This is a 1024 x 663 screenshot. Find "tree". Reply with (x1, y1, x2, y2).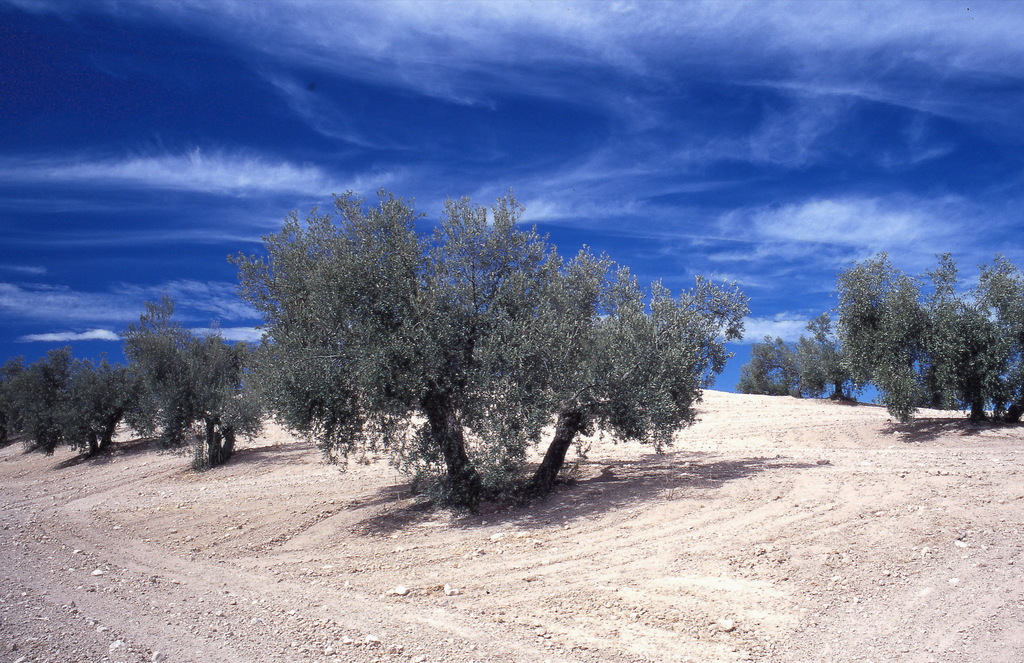
(799, 306, 858, 406).
